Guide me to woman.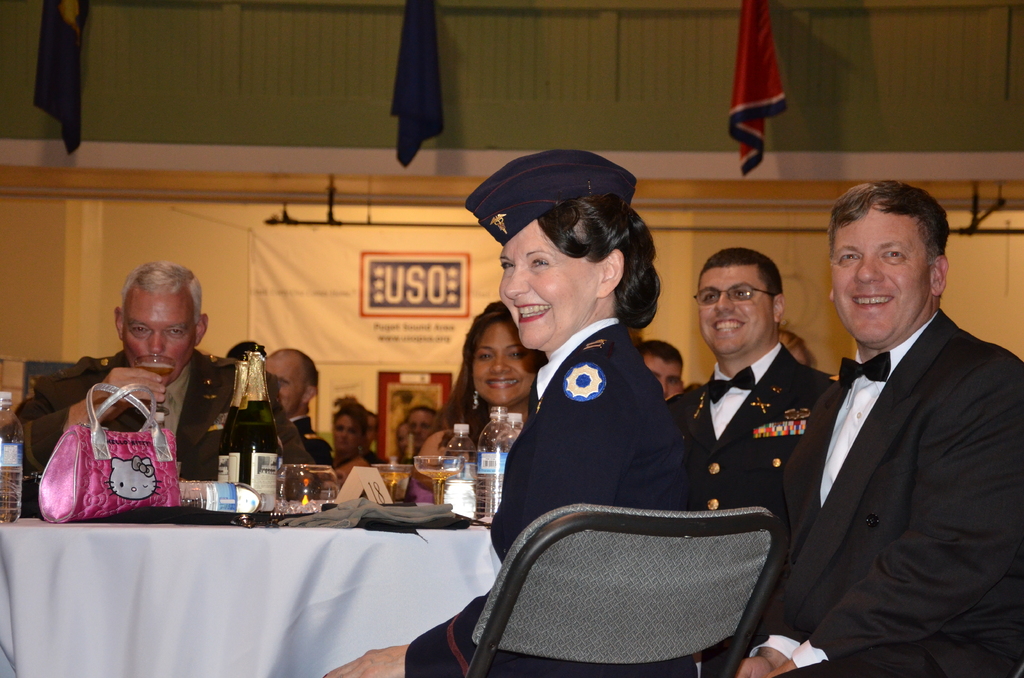
Guidance: left=427, top=305, right=542, bottom=476.
